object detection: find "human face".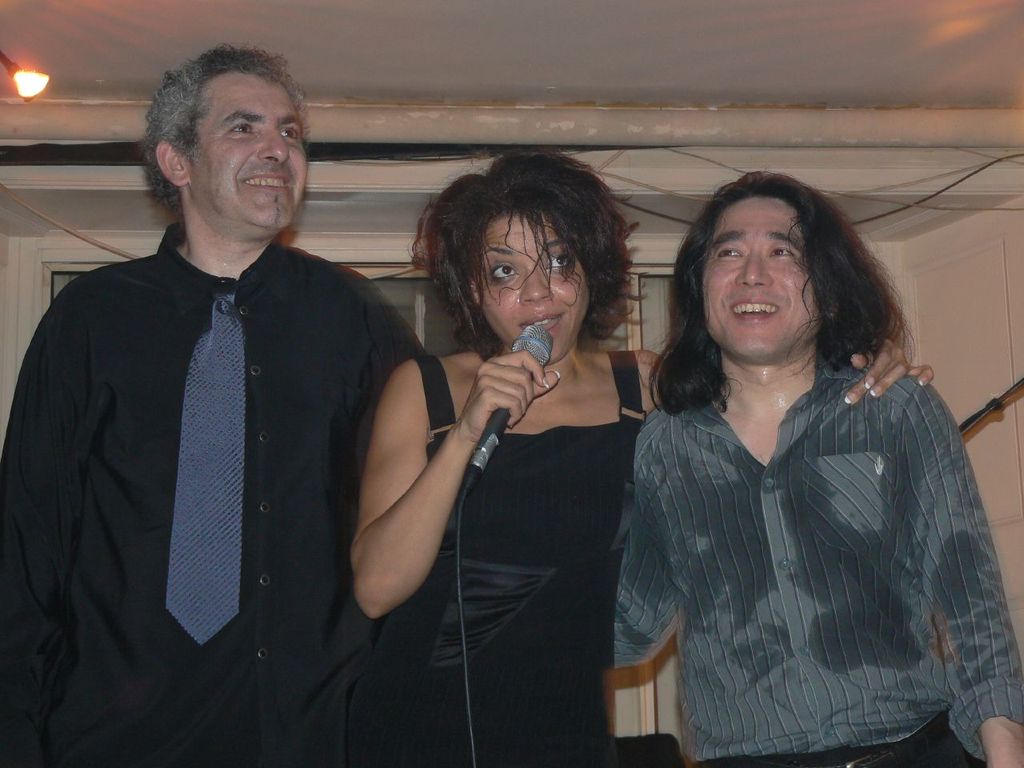
190 68 307 228.
